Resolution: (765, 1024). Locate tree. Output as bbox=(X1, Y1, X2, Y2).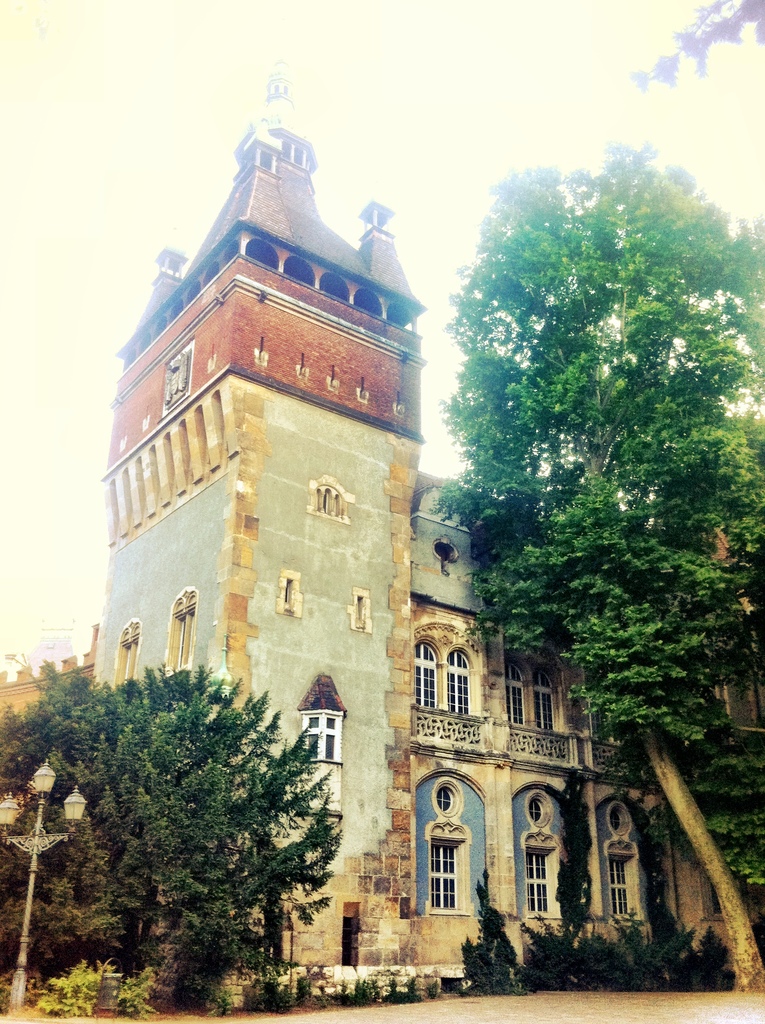
bbox=(431, 140, 764, 991).
